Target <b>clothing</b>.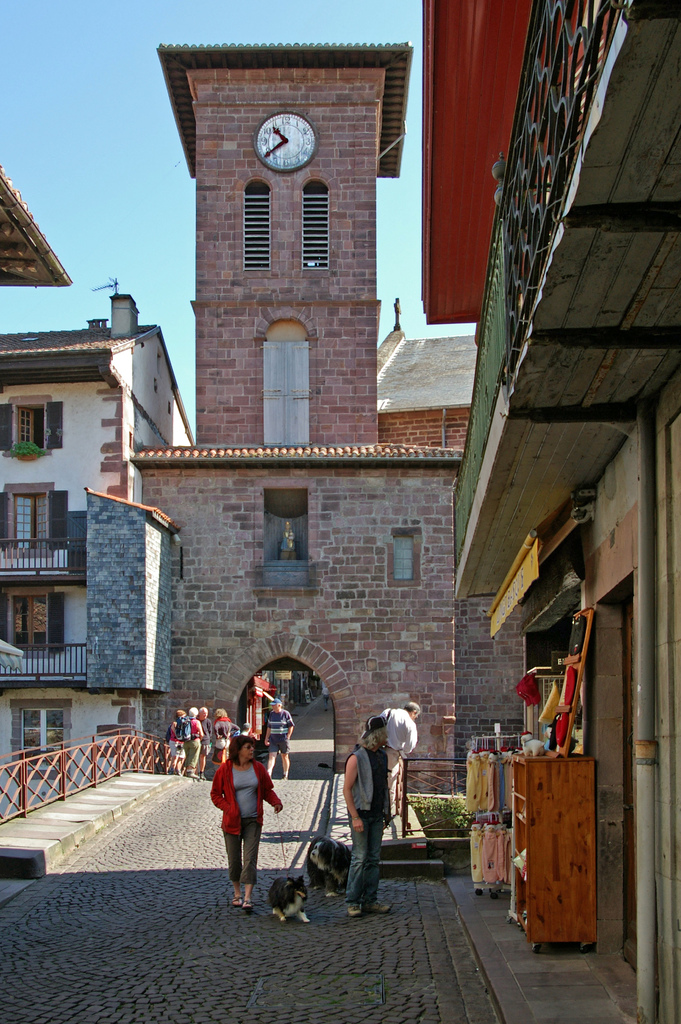
Target region: bbox=[341, 712, 417, 898].
